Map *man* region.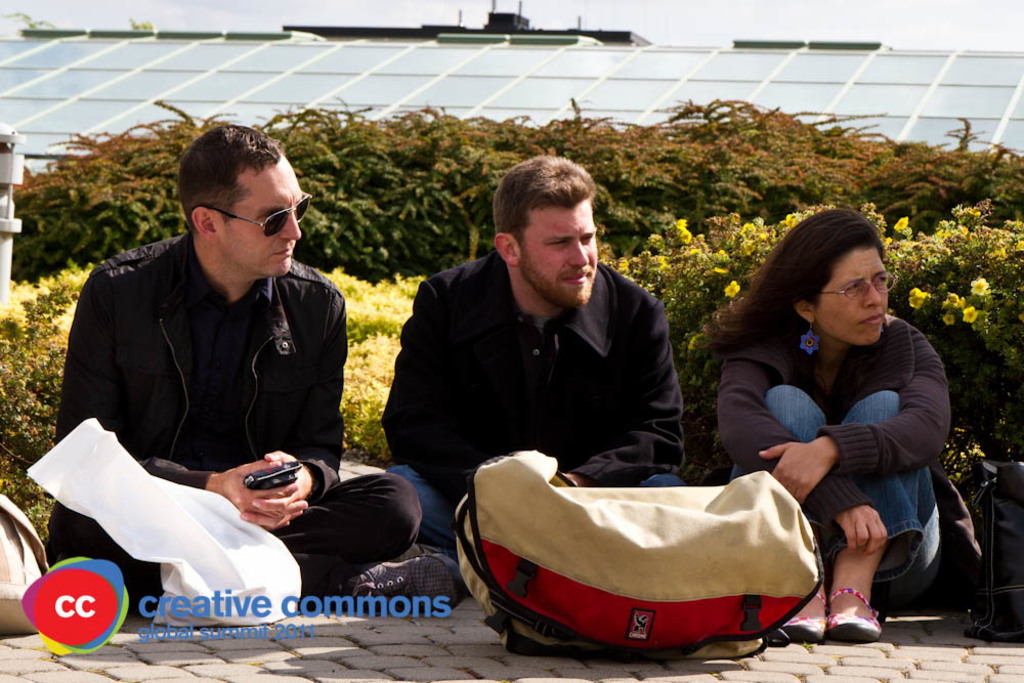
Mapped to (45,135,359,608).
